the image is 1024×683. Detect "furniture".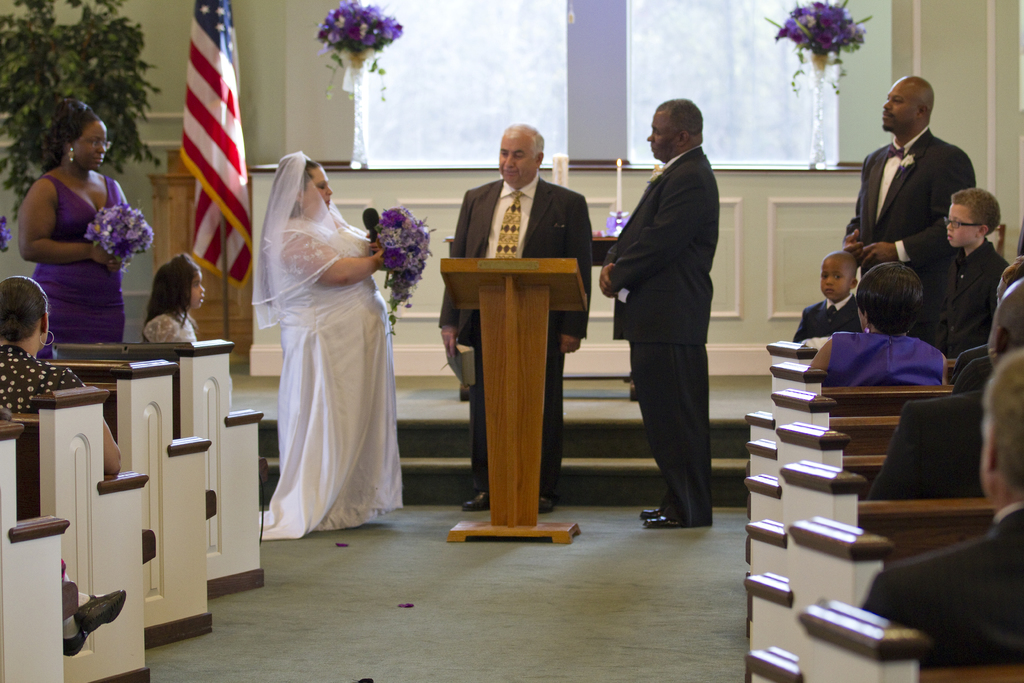
Detection: 836:163:861:165.
